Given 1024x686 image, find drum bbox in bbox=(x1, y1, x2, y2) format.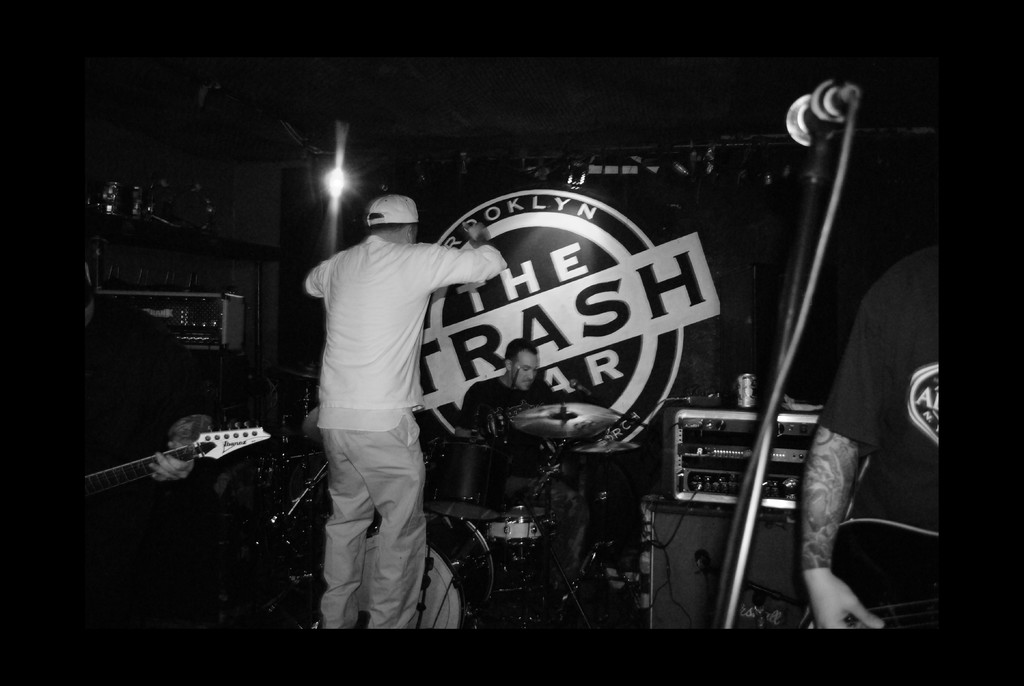
bbox=(431, 435, 505, 520).
